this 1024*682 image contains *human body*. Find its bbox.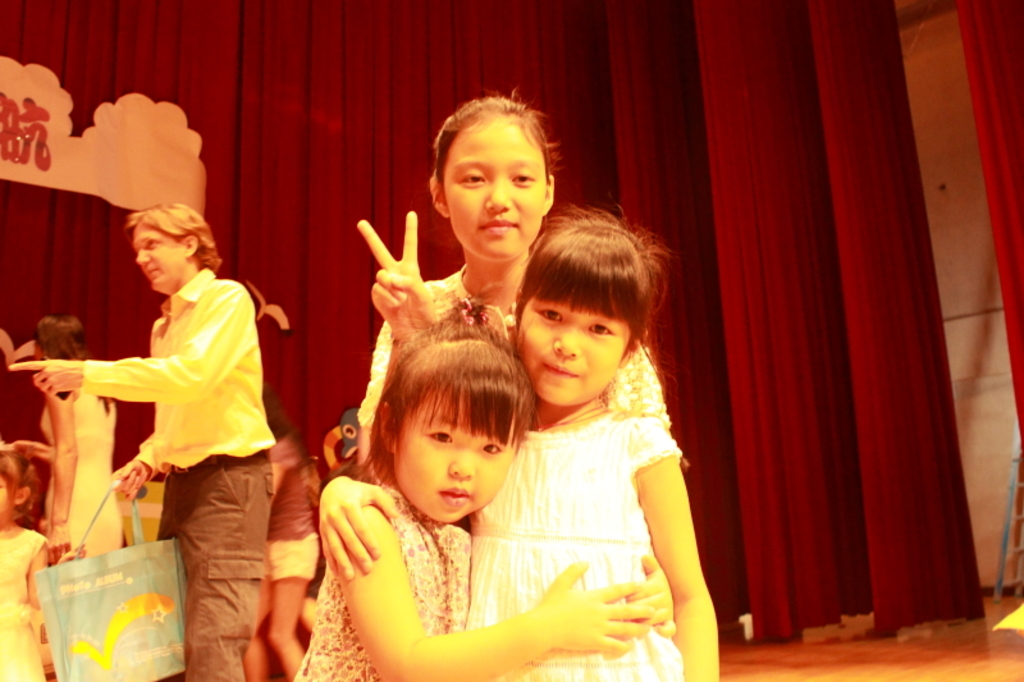
select_region(288, 335, 648, 681).
